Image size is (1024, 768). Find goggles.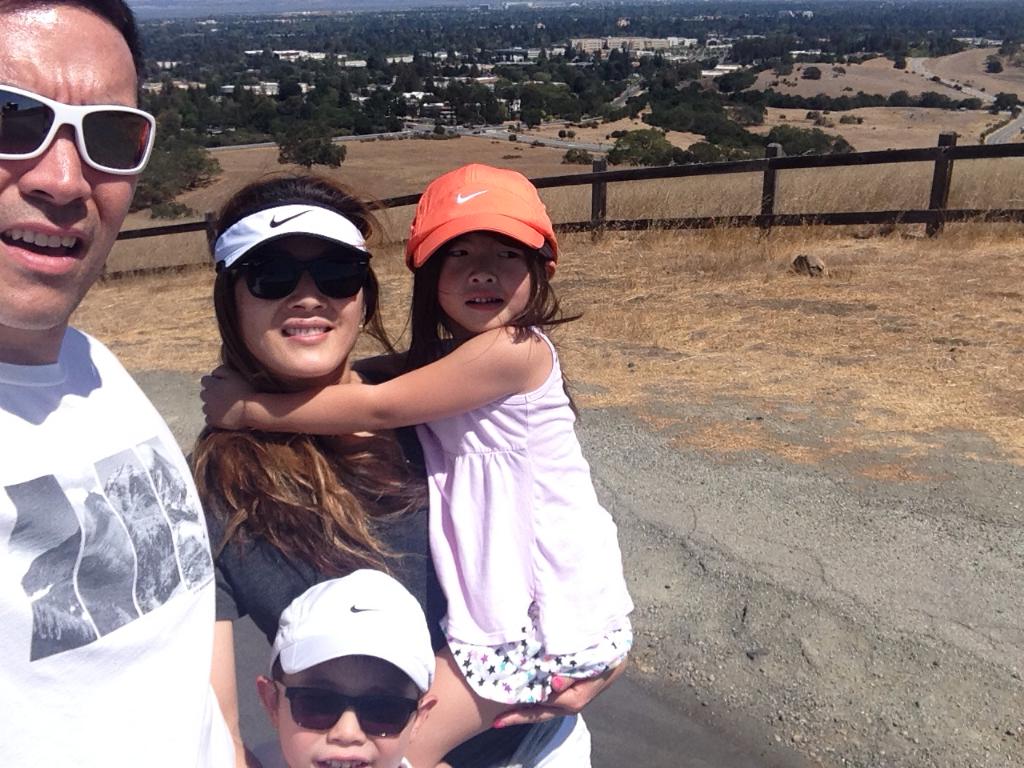
{"left": 0, "top": 72, "right": 162, "bottom": 183}.
